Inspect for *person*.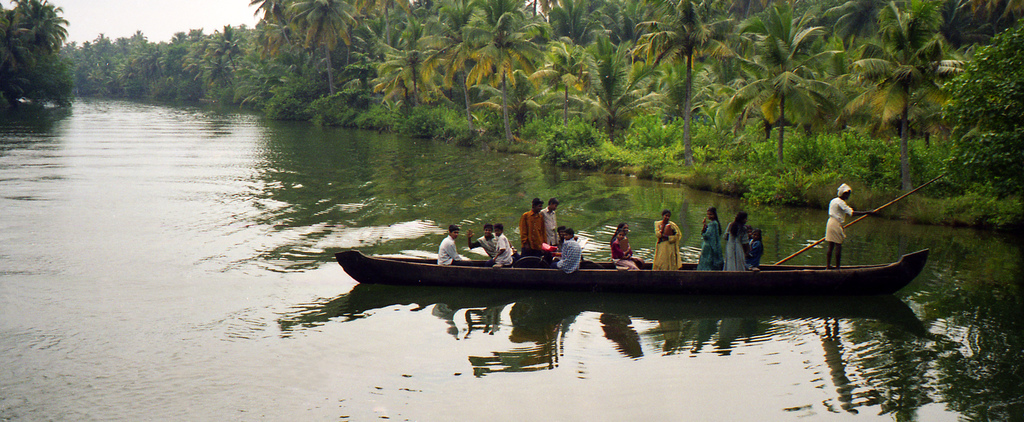
Inspection: [x1=606, y1=221, x2=641, y2=276].
